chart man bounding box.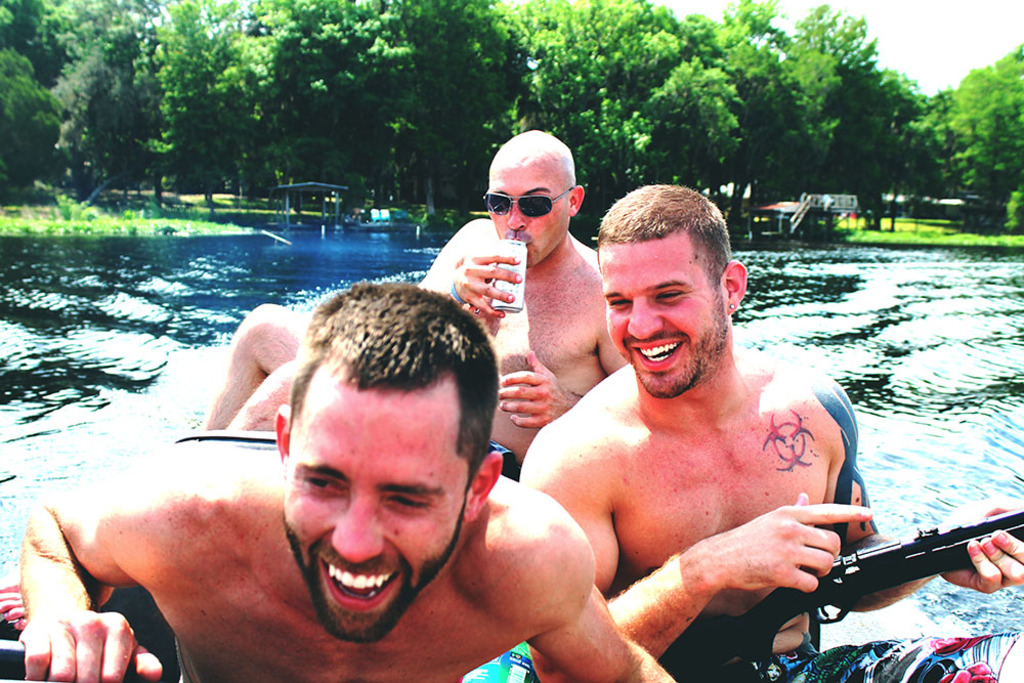
Charted: [x1=26, y1=287, x2=683, y2=682].
